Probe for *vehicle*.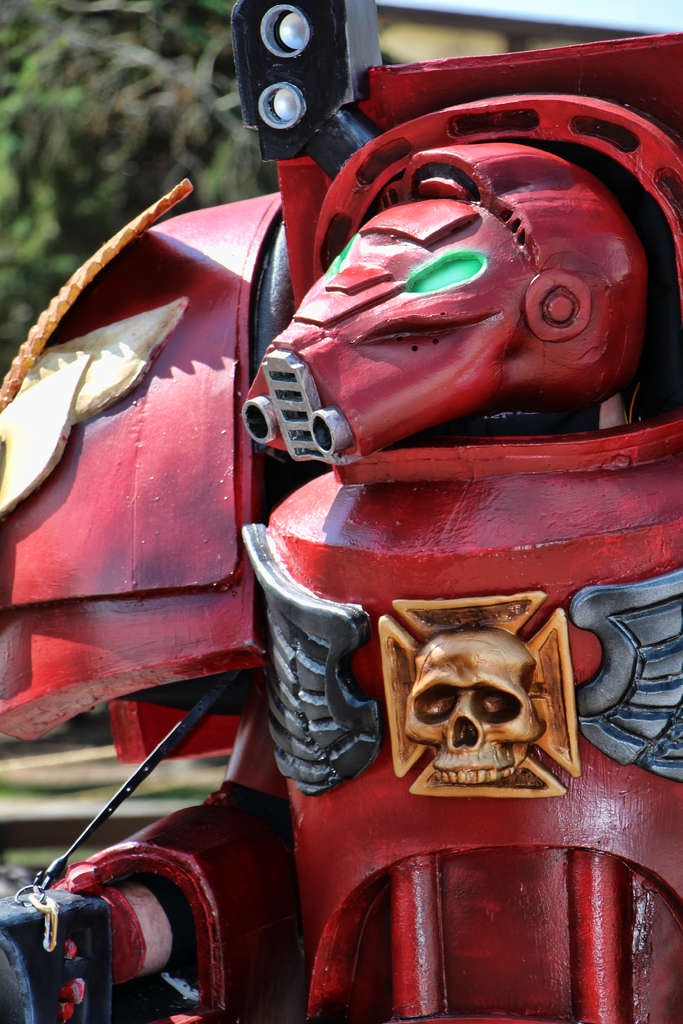
Probe result: box=[0, 47, 682, 1023].
